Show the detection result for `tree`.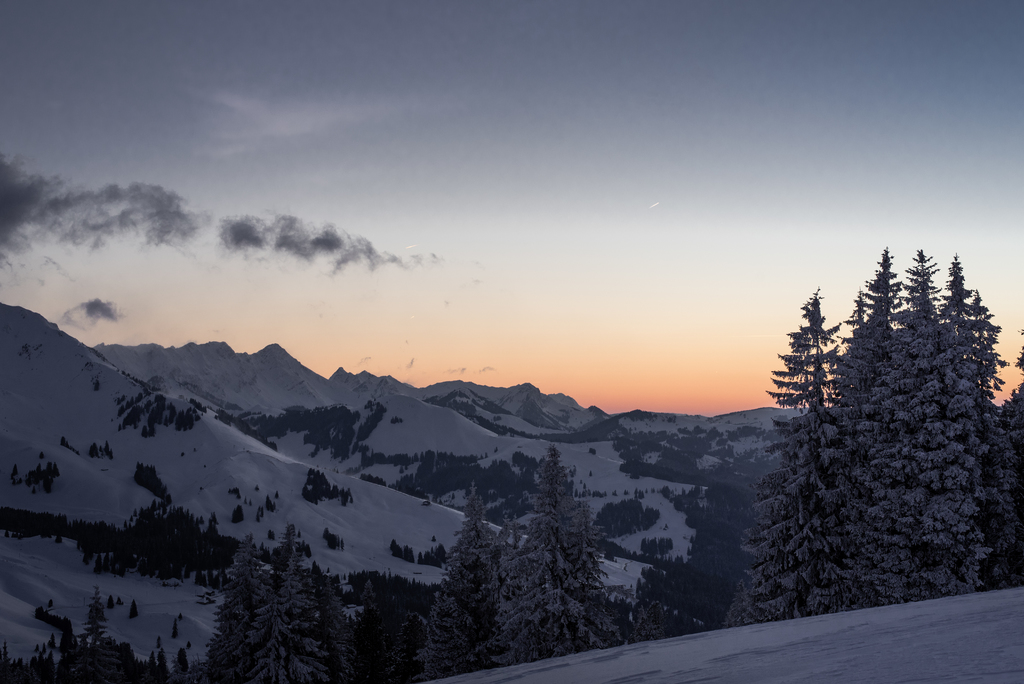
locate(761, 237, 1009, 610).
